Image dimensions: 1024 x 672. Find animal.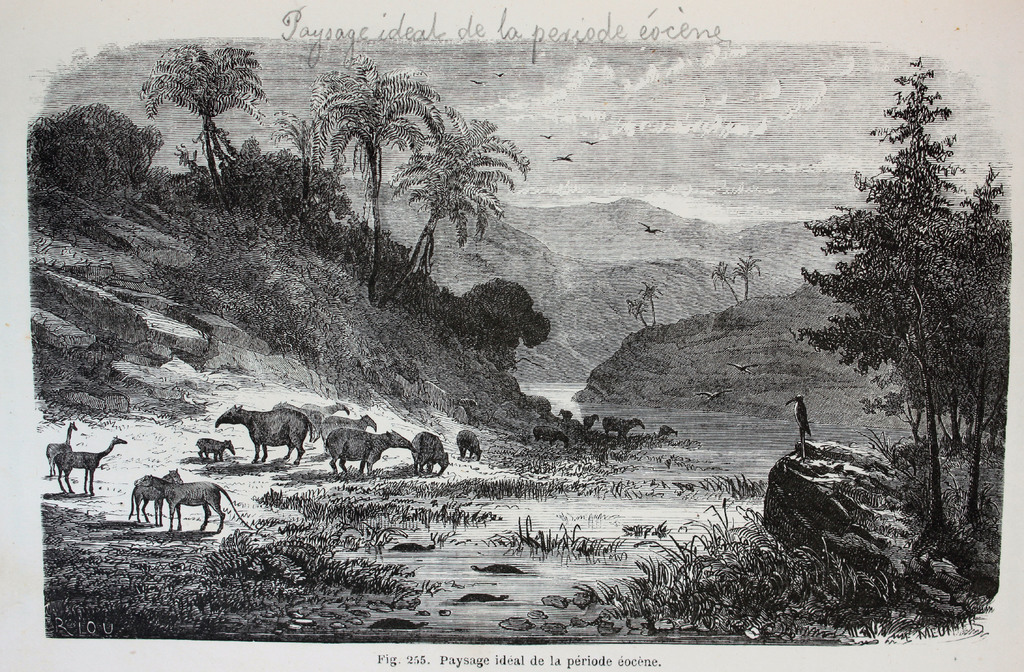
[x1=293, y1=397, x2=344, y2=434].
